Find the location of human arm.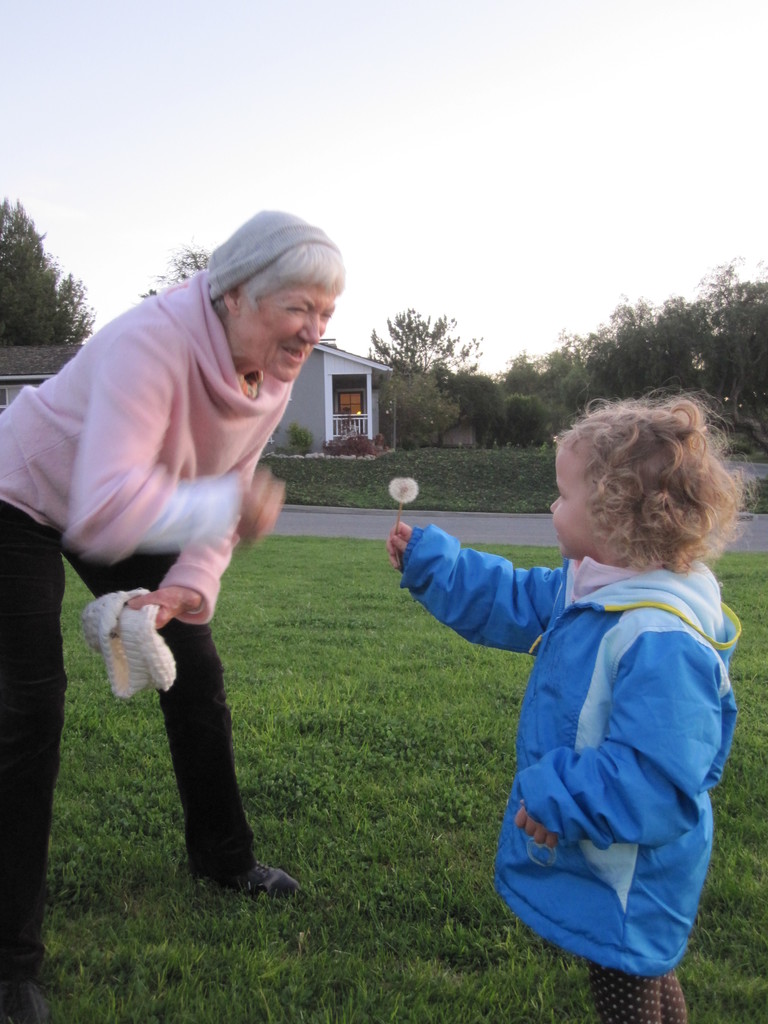
Location: [x1=516, y1=630, x2=708, y2=849].
